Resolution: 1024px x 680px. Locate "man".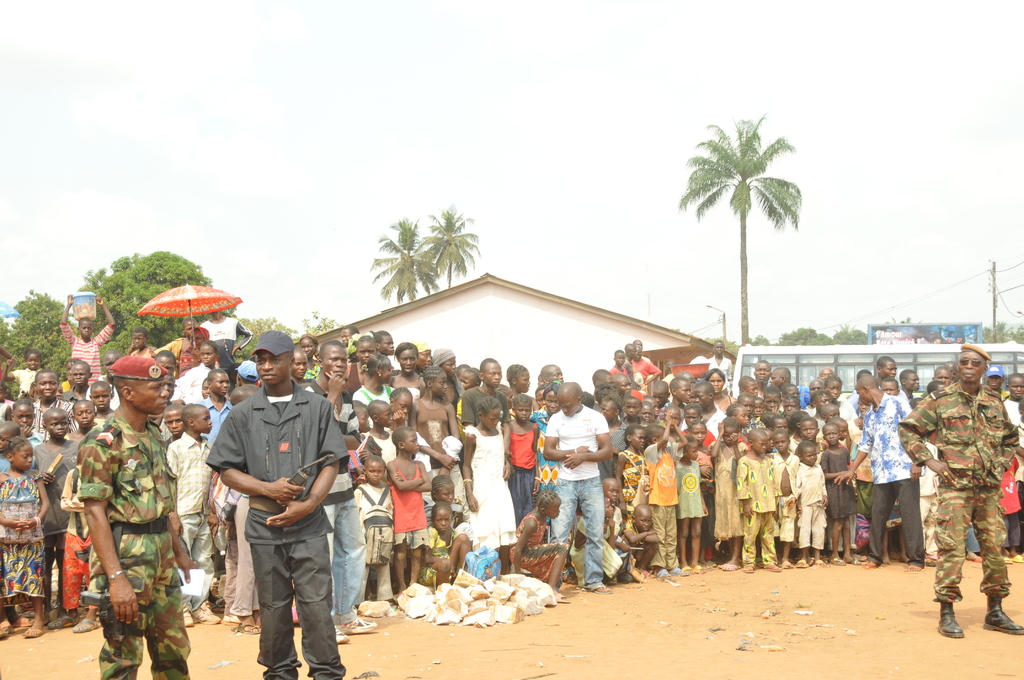
locate(463, 352, 504, 421).
